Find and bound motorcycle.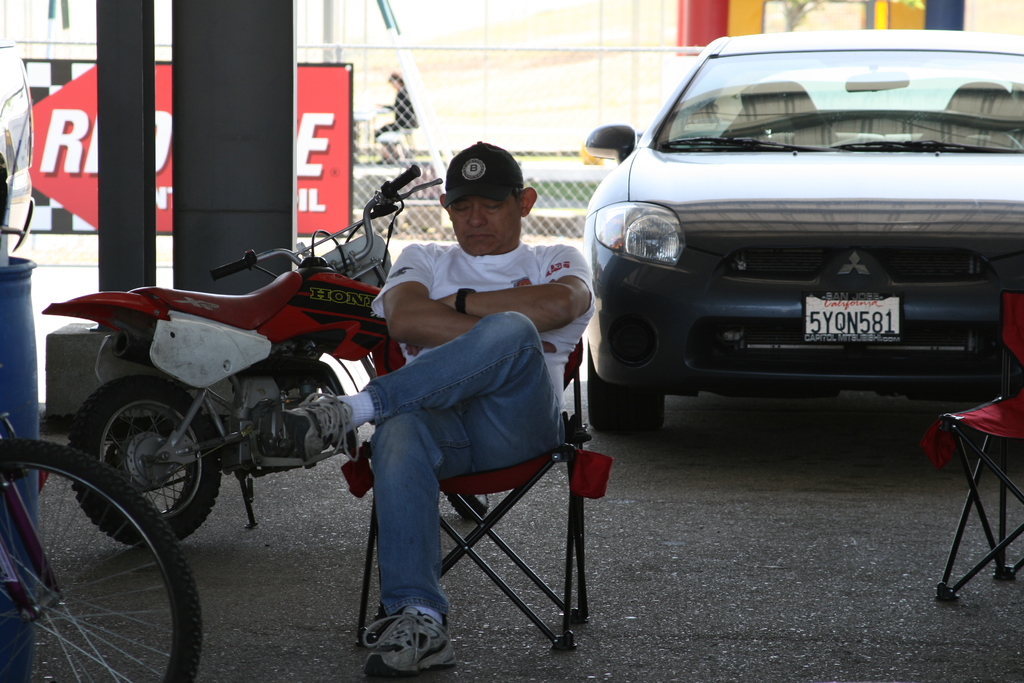
Bound: select_region(88, 234, 463, 636).
